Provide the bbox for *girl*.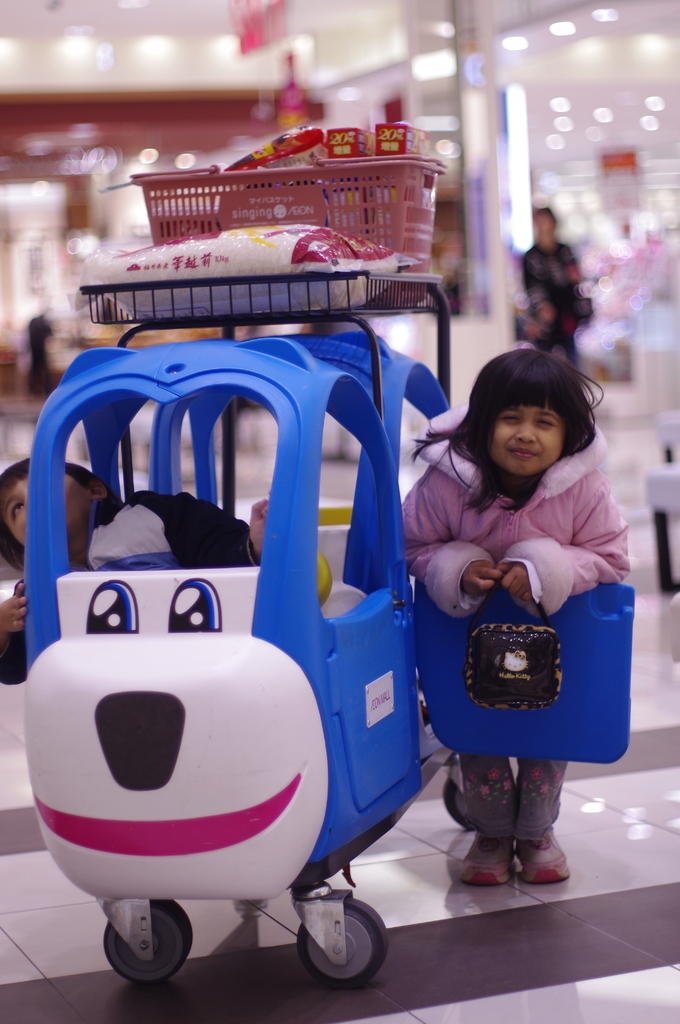
385/342/633/882.
